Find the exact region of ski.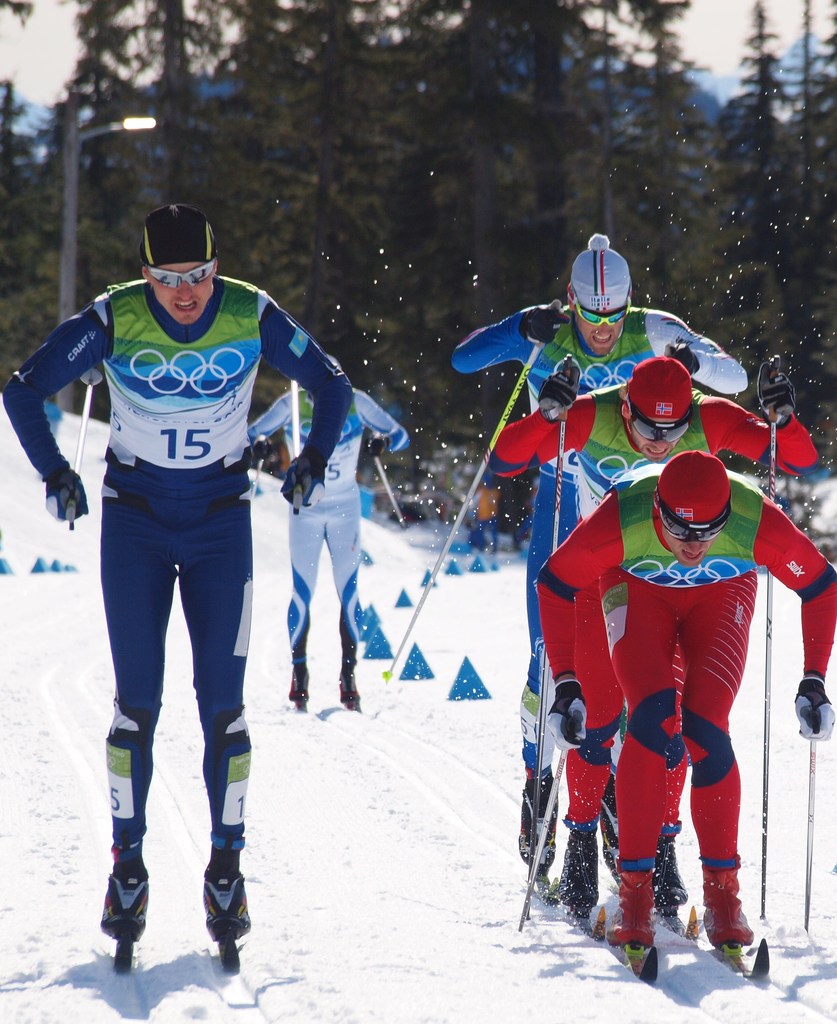
Exact region: BBox(94, 892, 167, 980).
